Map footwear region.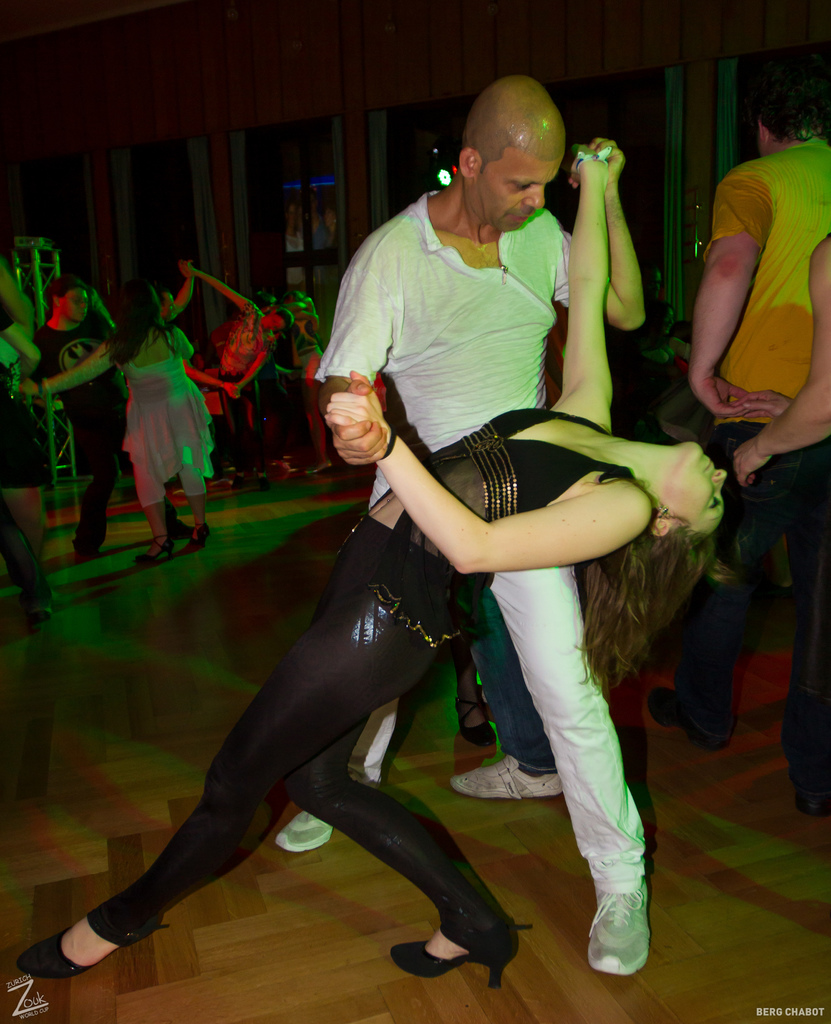
Mapped to (390,932,523,989).
